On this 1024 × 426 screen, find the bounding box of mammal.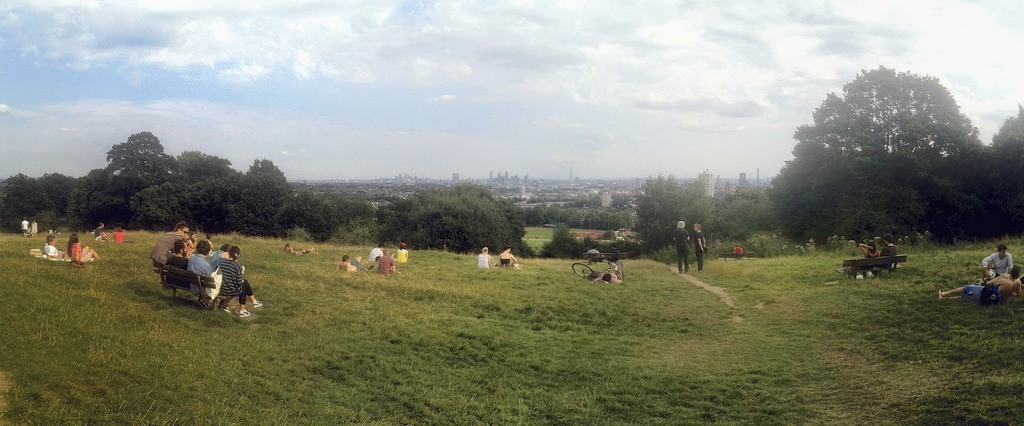
Bounding box: x1=59, y1=232, x2=95, y2=266.
